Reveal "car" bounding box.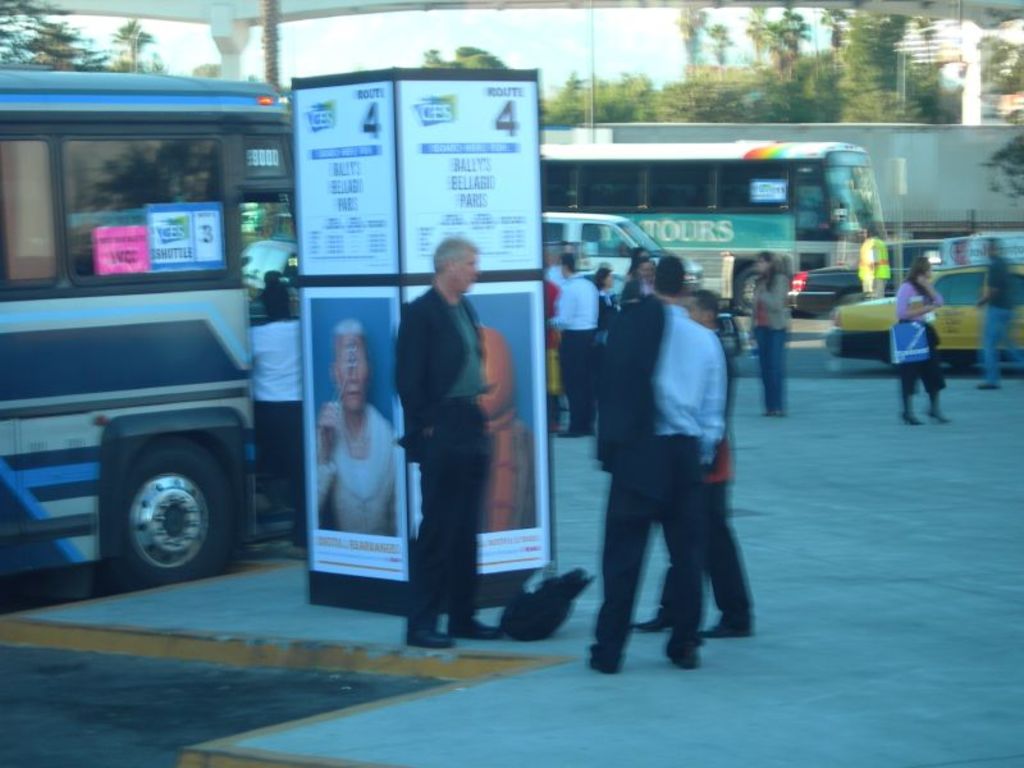
Revealed: 544, 209, 696, 297.
